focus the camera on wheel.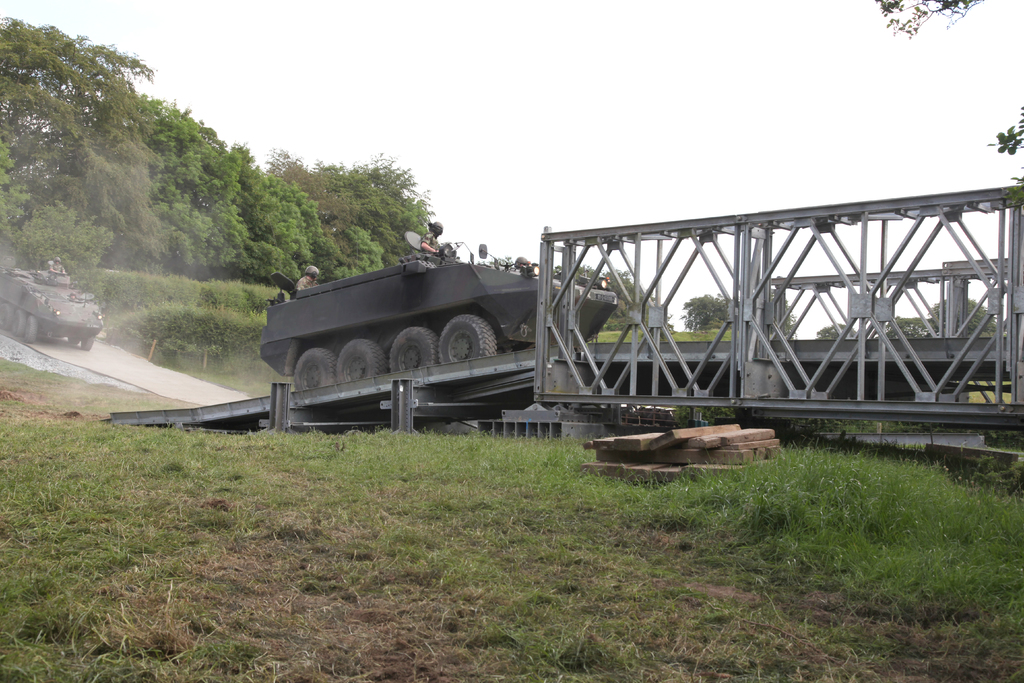
Focus region: <box>397,332,435,378</box>.
